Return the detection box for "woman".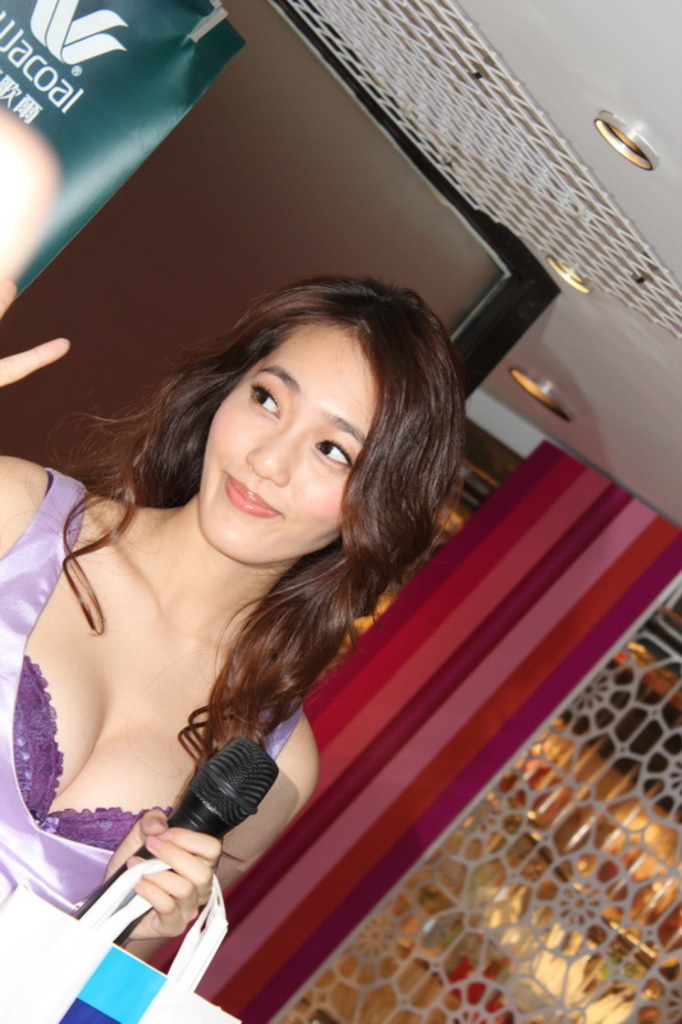
1, 145, 545, 1023.
